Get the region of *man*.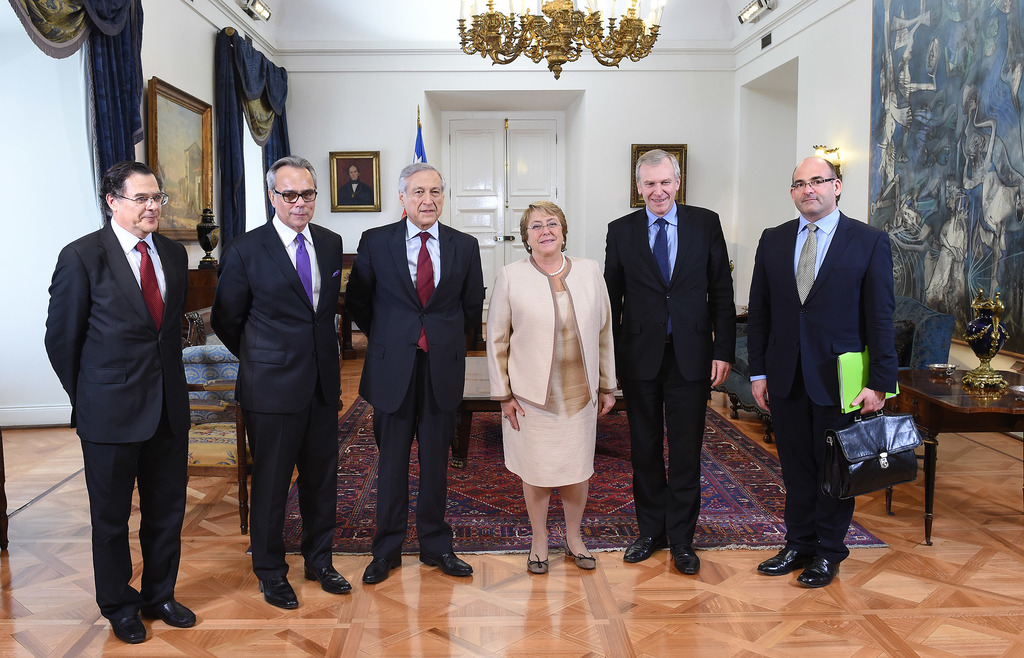
crop(216, 147, 342, 608).
